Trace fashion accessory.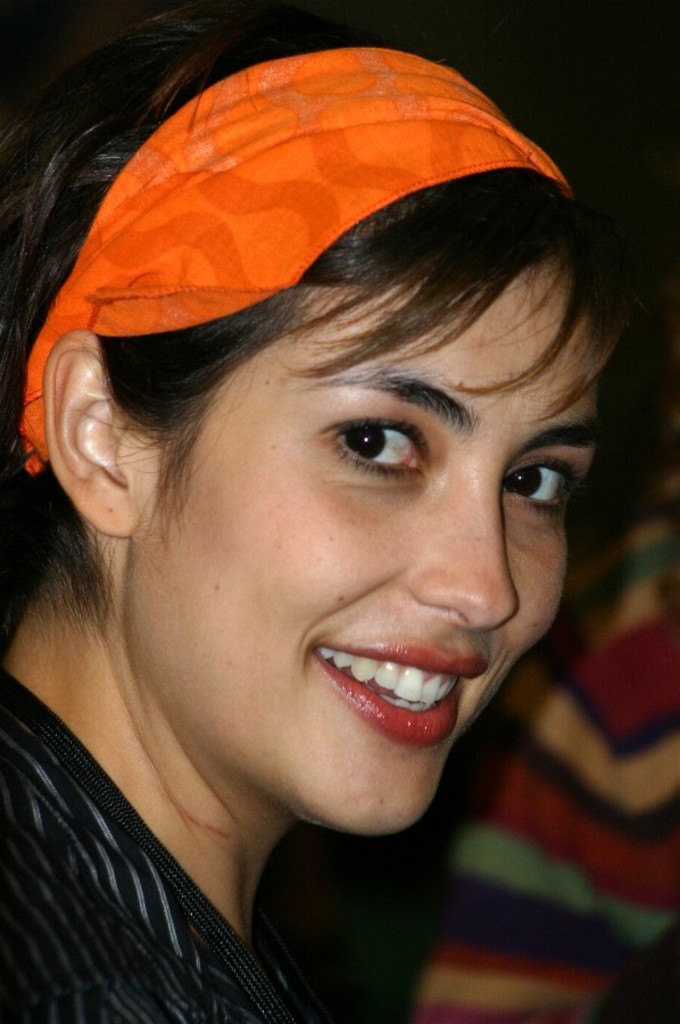
Traced to 0:669:299:1023.
